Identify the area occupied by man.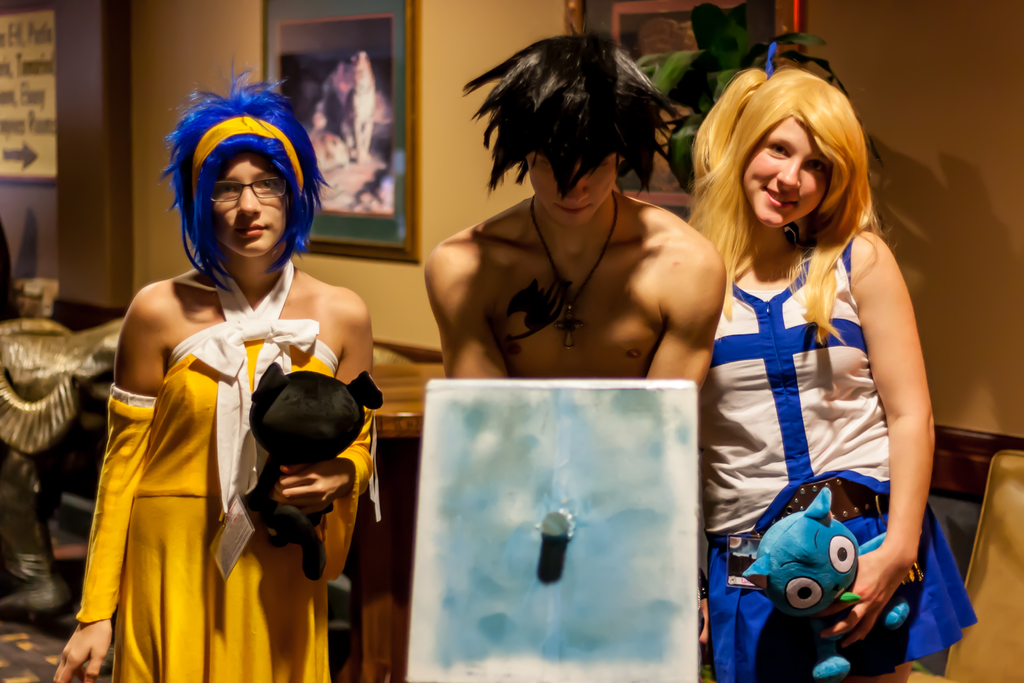
Area: [429,17,722,398].
